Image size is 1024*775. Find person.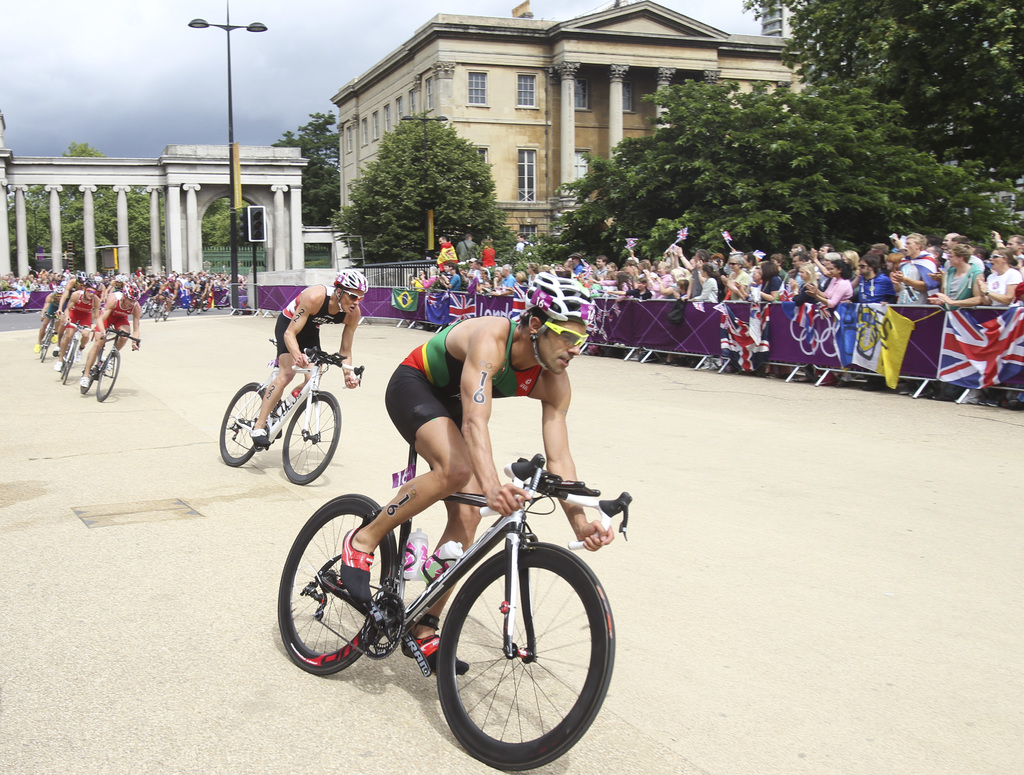
<box>342,264,613,687</box>.
